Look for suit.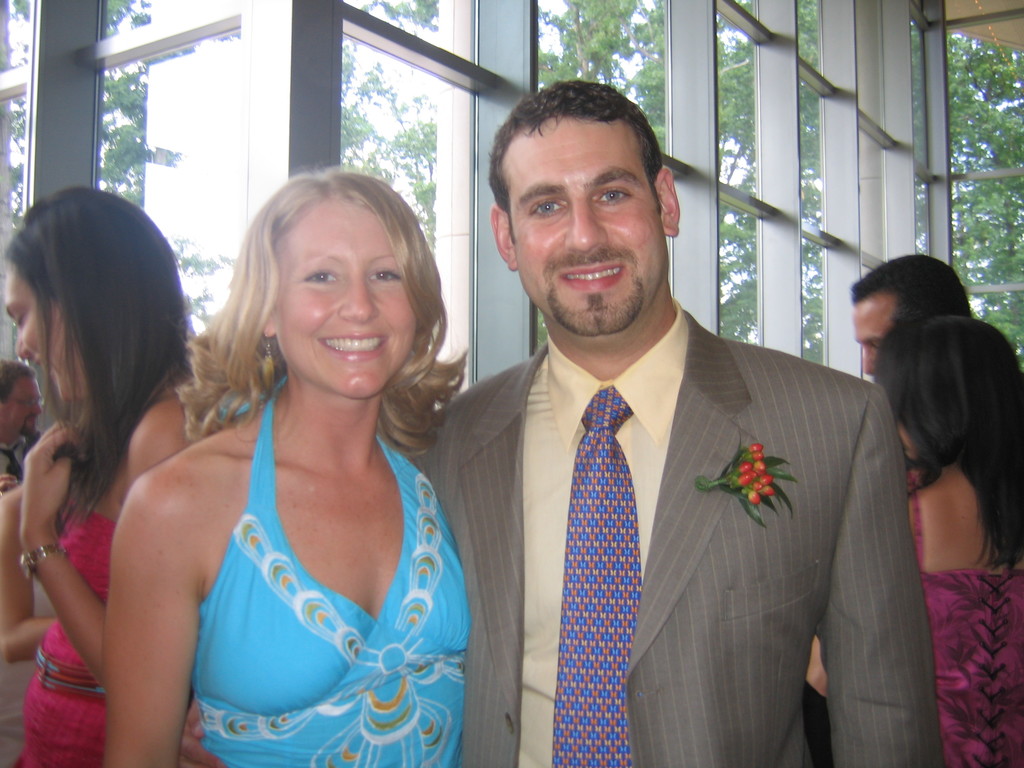
Found: select_region(426, 216, 934, 767).
